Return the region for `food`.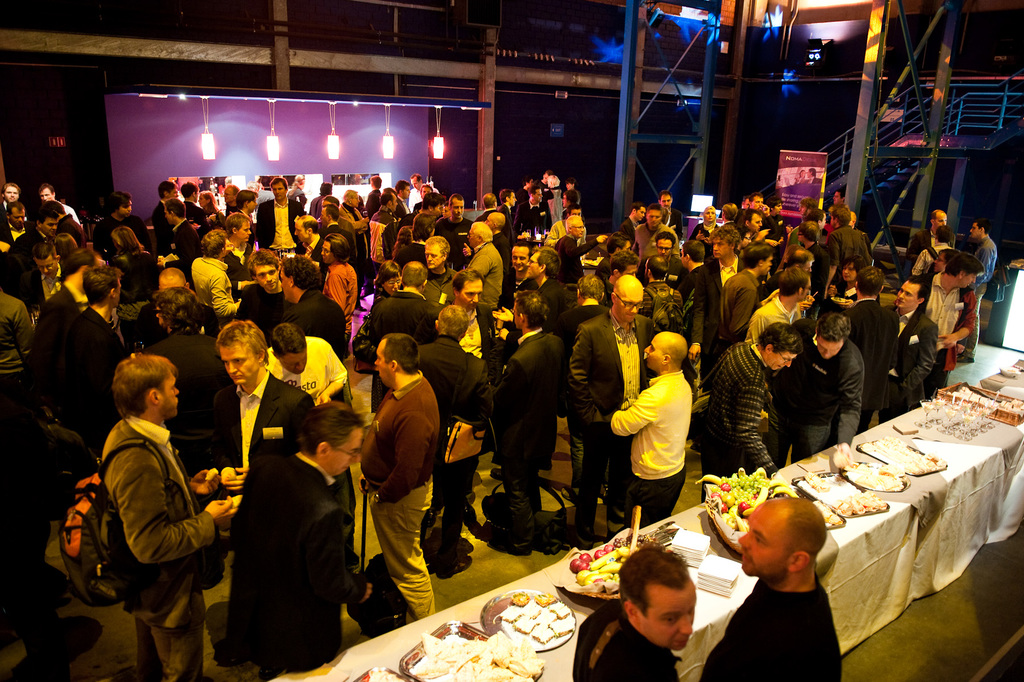
bbox=(803, 469, 829, 491).
